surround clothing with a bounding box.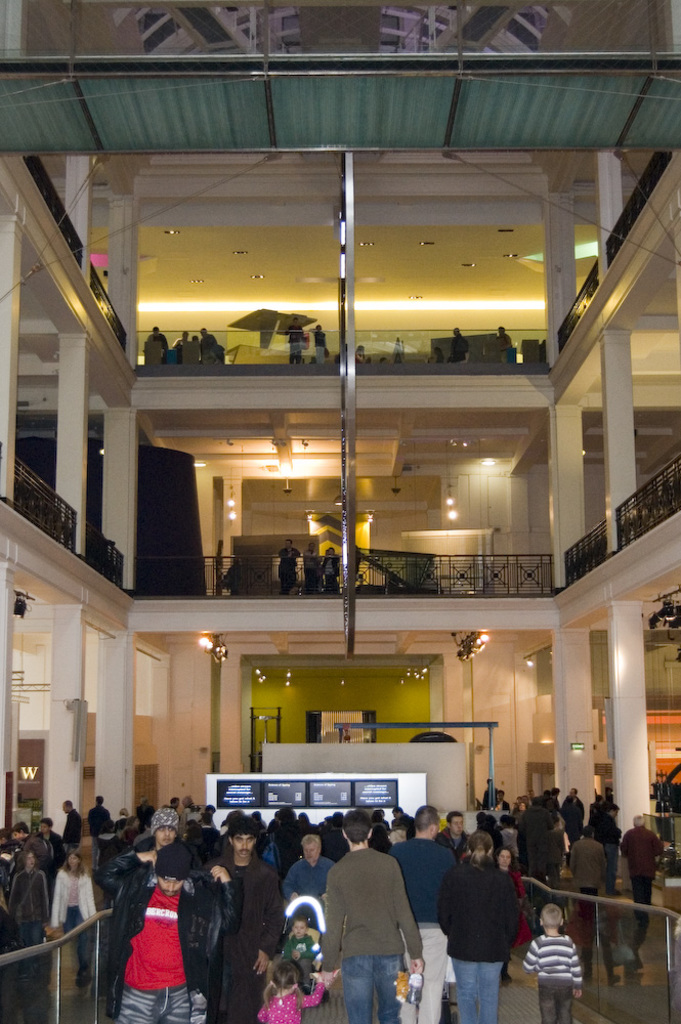
<bbox>0, 846, 14, 883</bbox>.
